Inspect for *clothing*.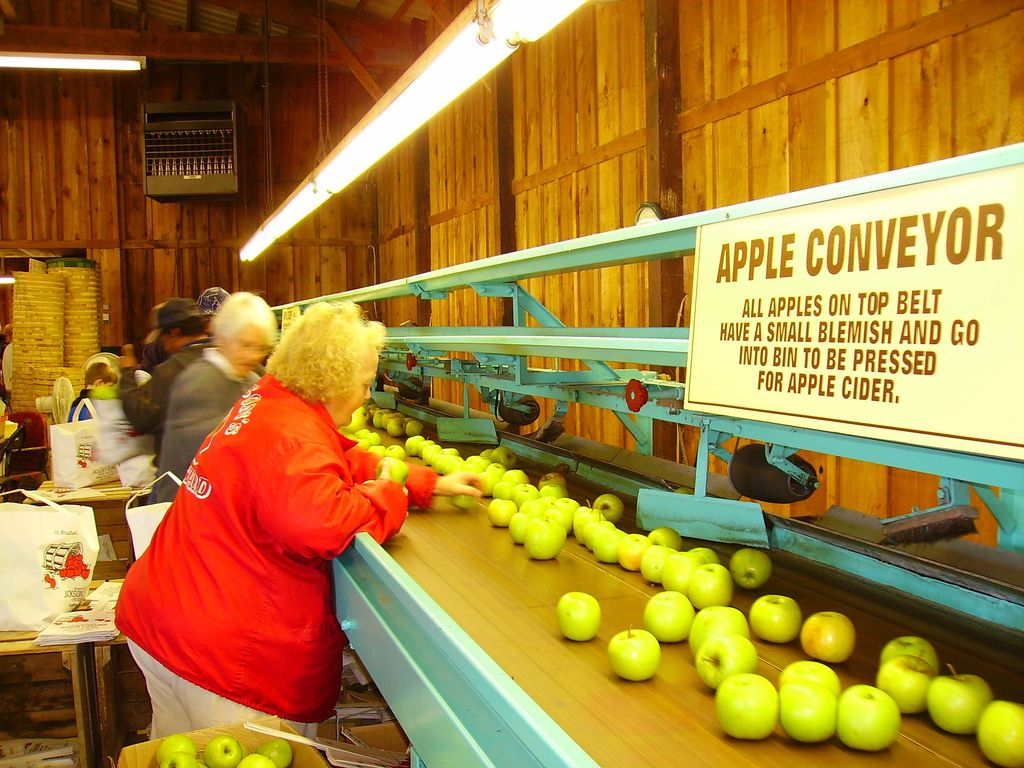
Inspection: (left=116, top=340, right=202, bottom=428).
